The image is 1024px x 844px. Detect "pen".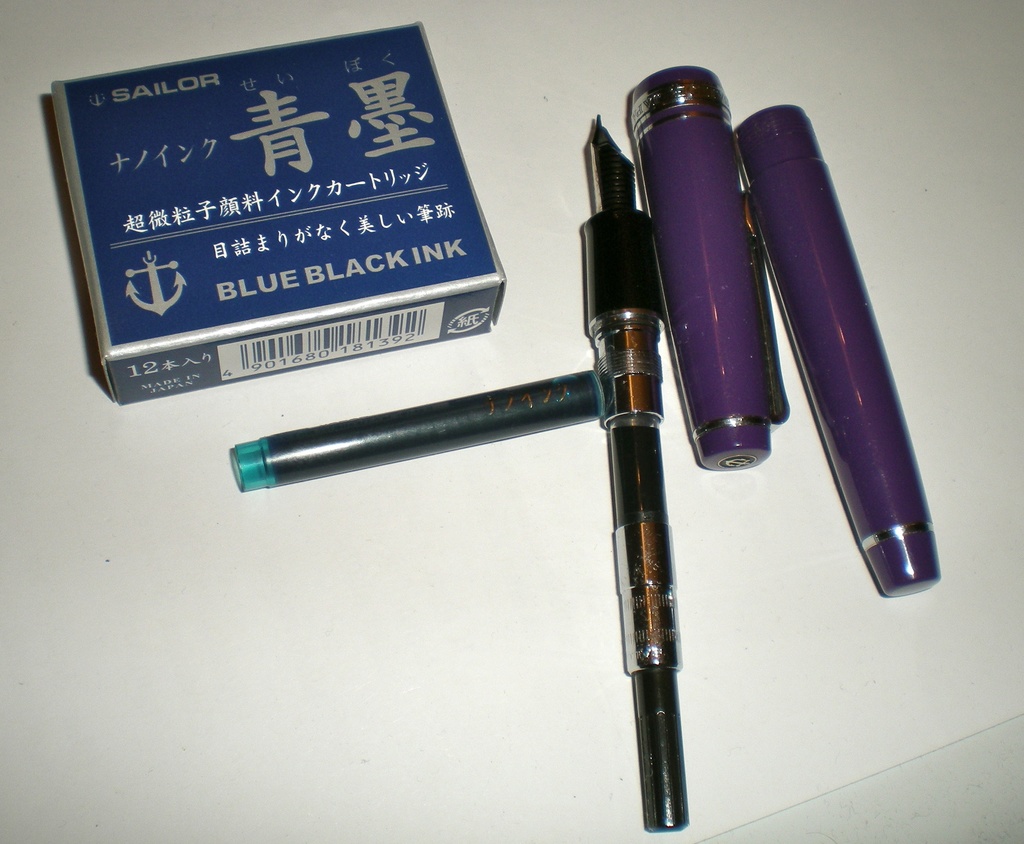
Detection: <box>623,68,817,468</box>.
